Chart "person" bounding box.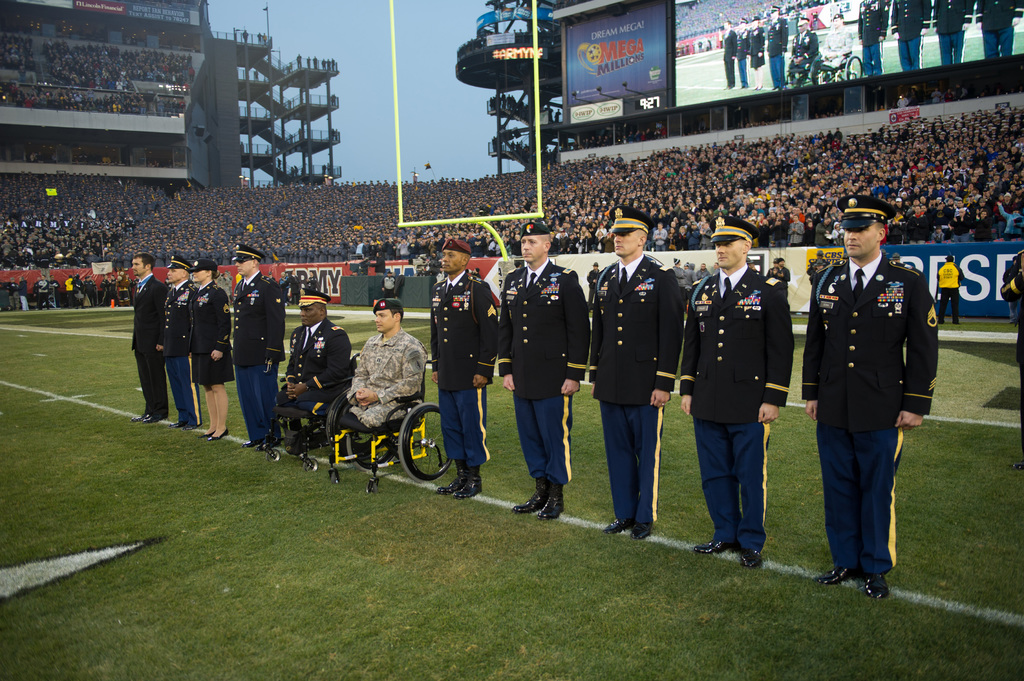
Charted: box=[939, 256, 963, 324].
